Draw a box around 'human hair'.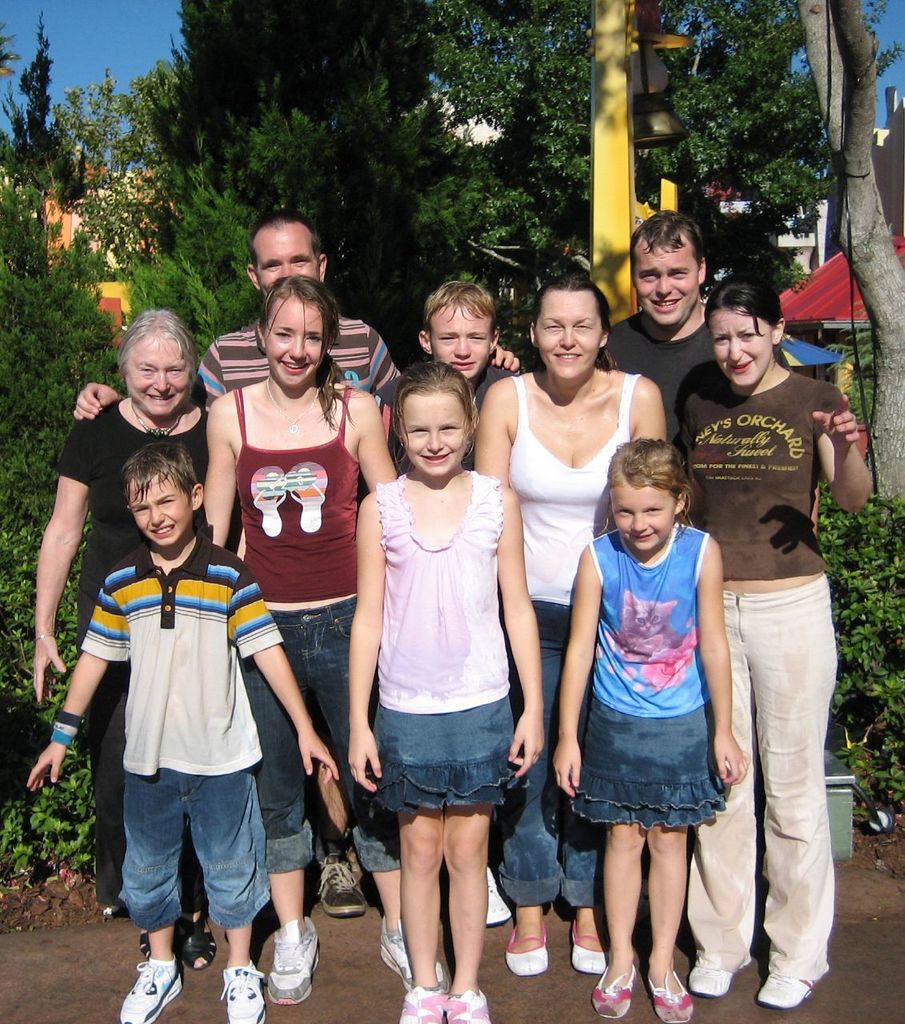
detection(703, 274, 791, 367).
